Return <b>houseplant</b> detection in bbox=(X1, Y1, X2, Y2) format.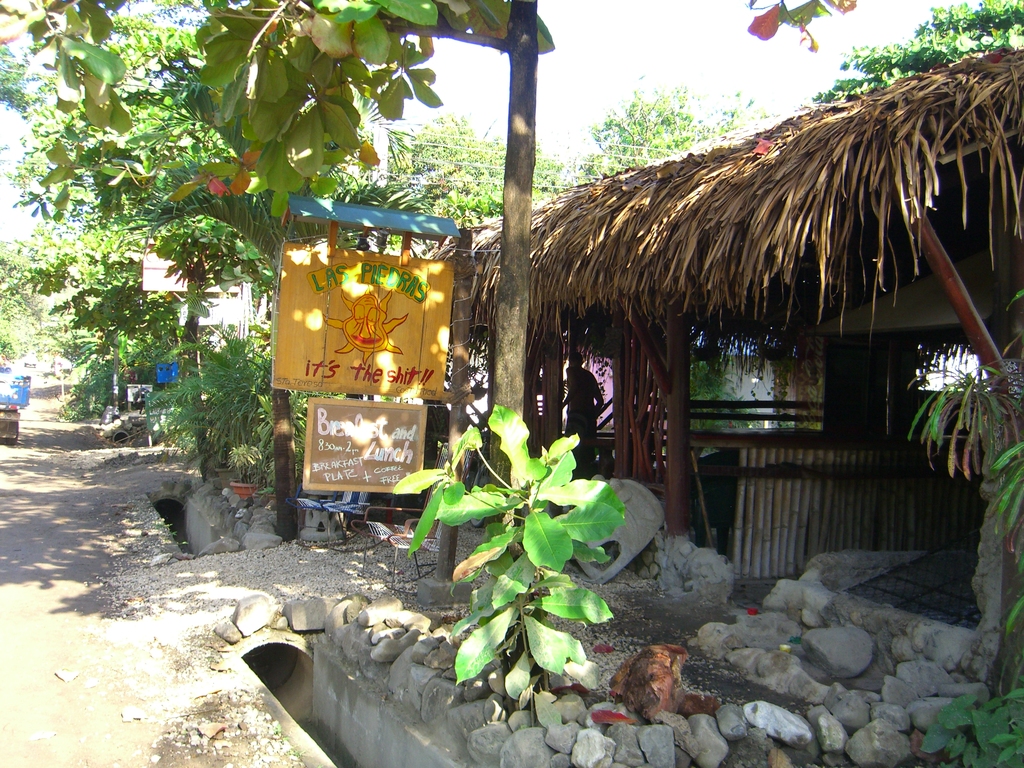
bbox=(225, 440, 263, 502).
